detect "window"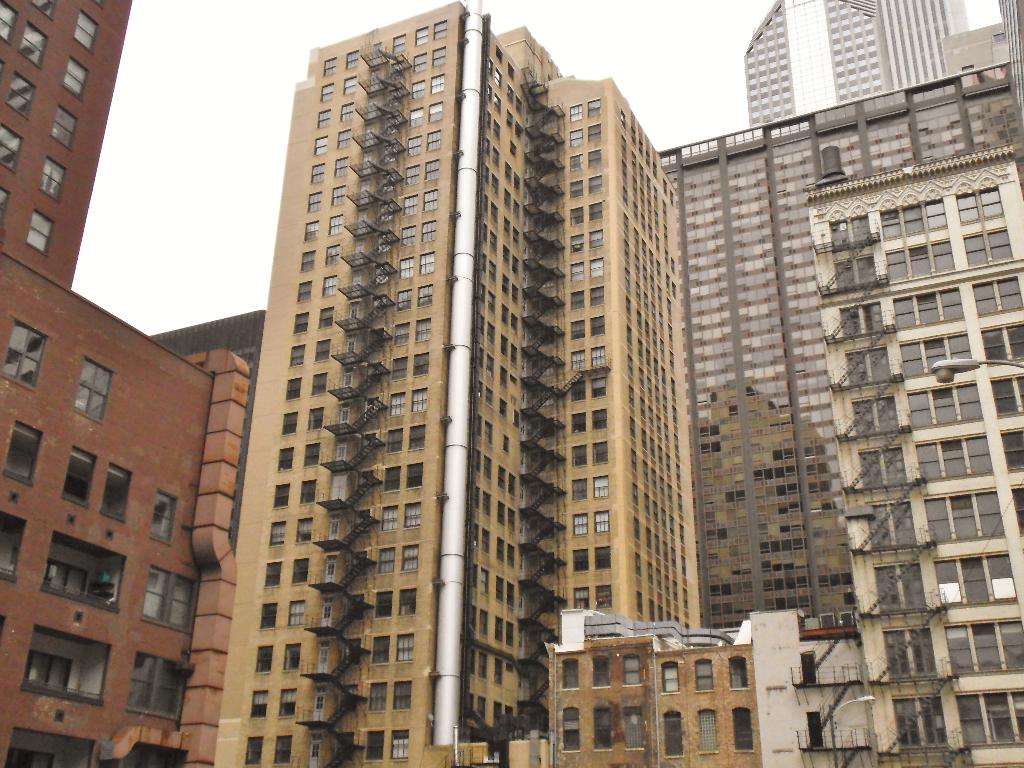
bbox=(360, 122, 376, 146)
